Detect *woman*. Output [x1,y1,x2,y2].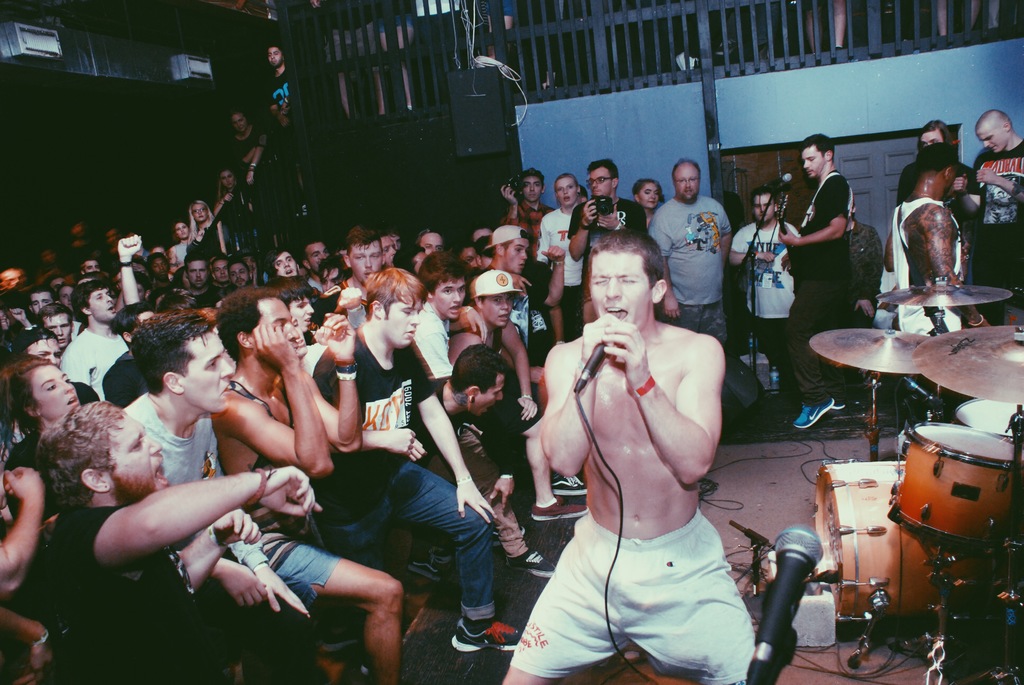
[637,174,668,235].
